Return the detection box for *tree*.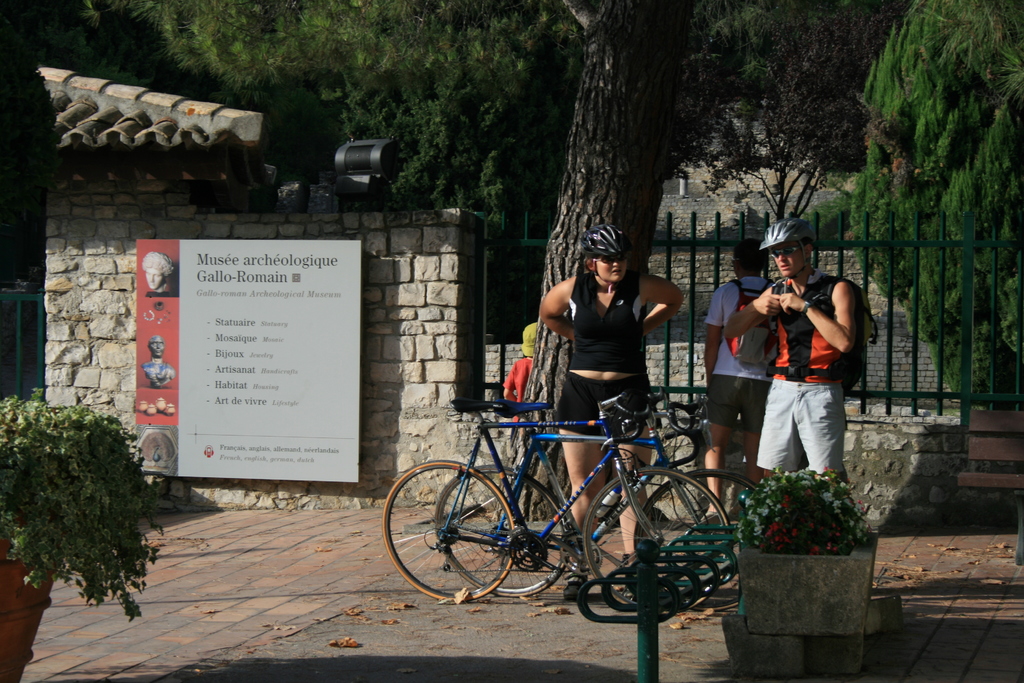
[85, 0, 774, 530].
